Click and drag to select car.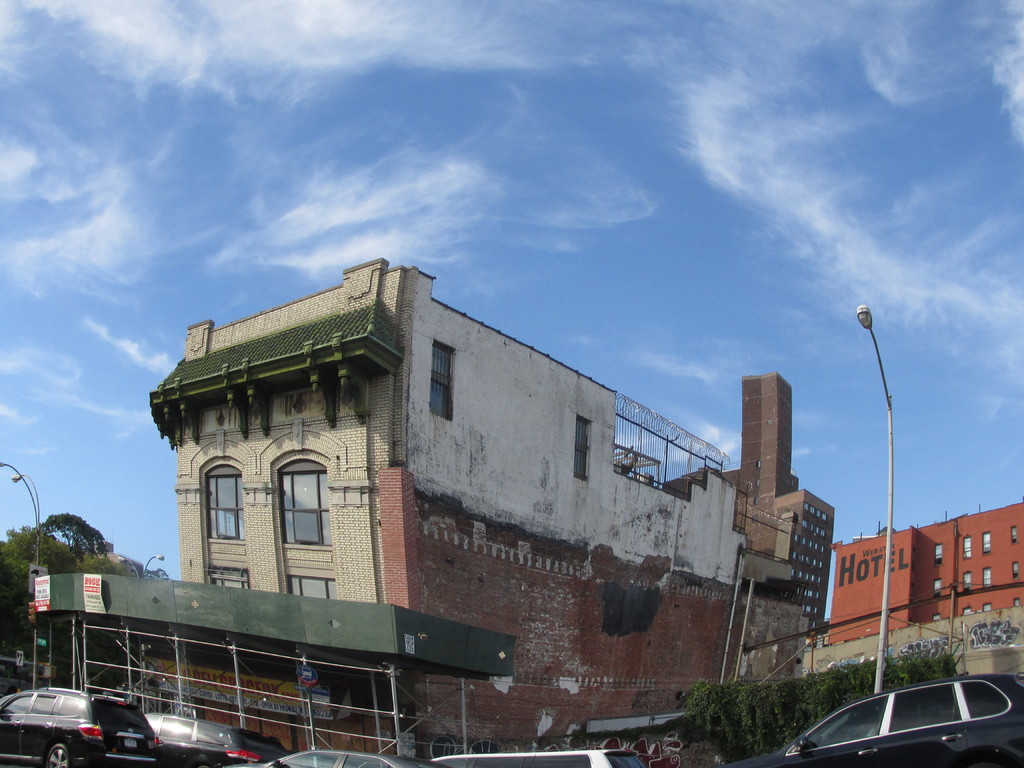
Selection: (765,680,1016,767).
